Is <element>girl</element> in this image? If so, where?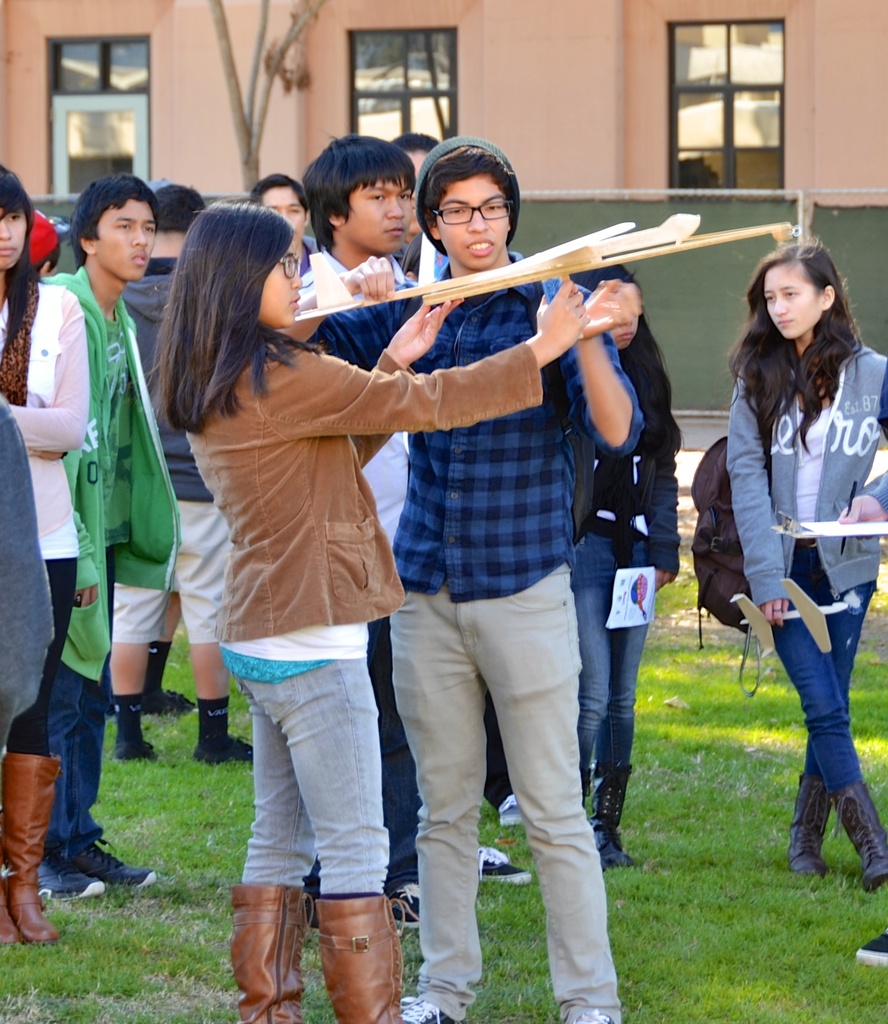
Yes, at [569, 260, 689, 870].
